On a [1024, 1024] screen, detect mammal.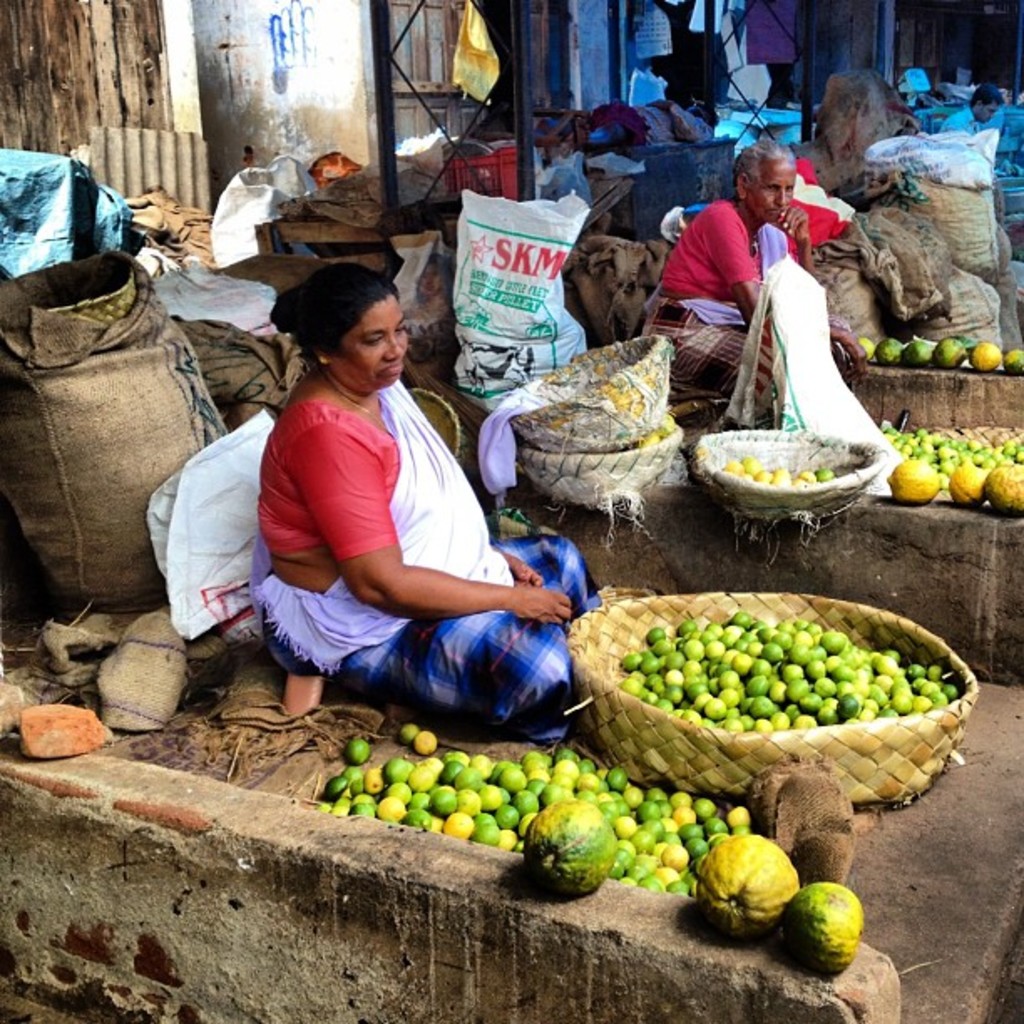
box(929, 77, 1009, 134).
